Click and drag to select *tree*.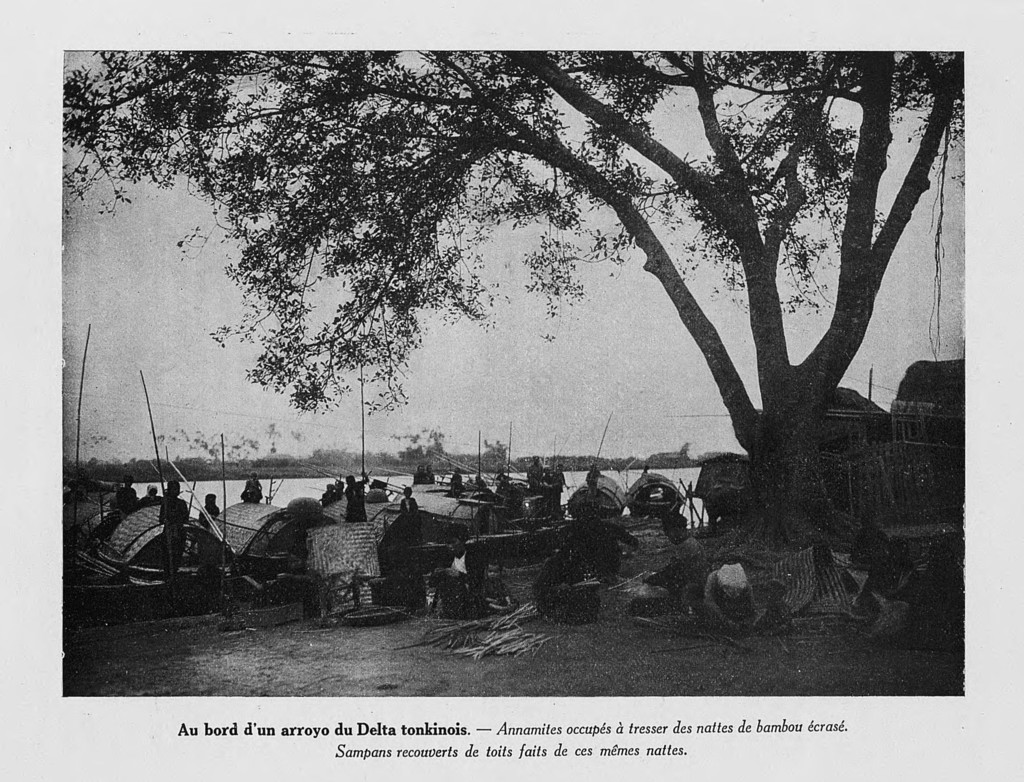
Selection: bbox=[45, 27, 1023, 643].
